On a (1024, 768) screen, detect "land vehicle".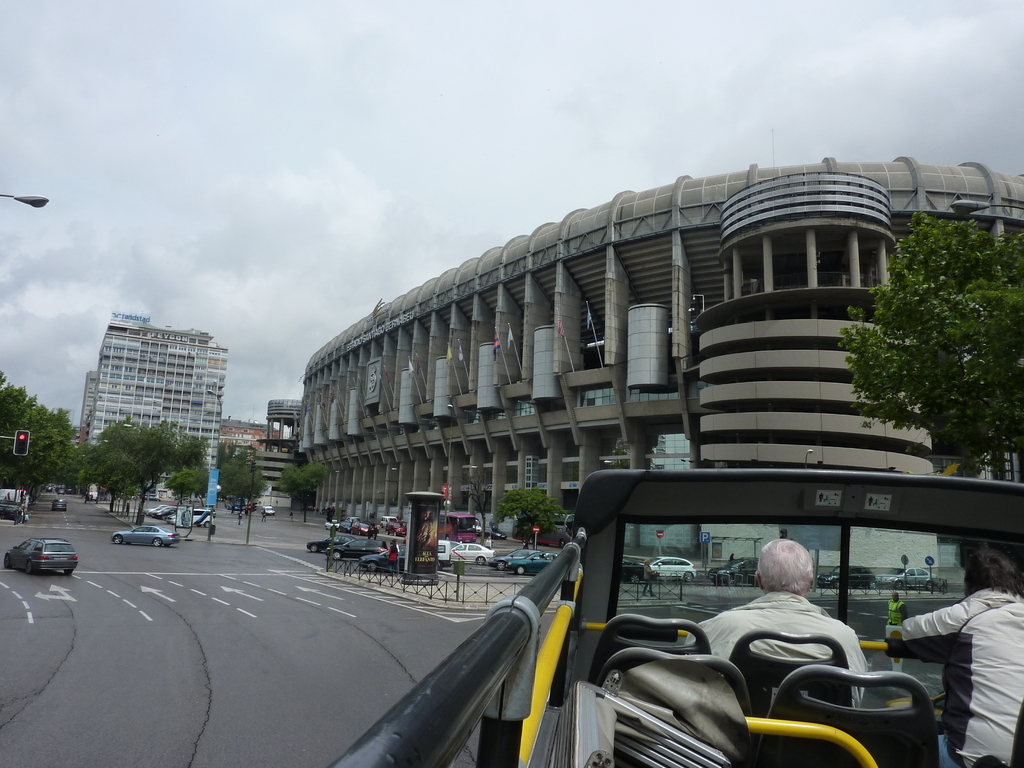
(437, 537, 453, 575).
